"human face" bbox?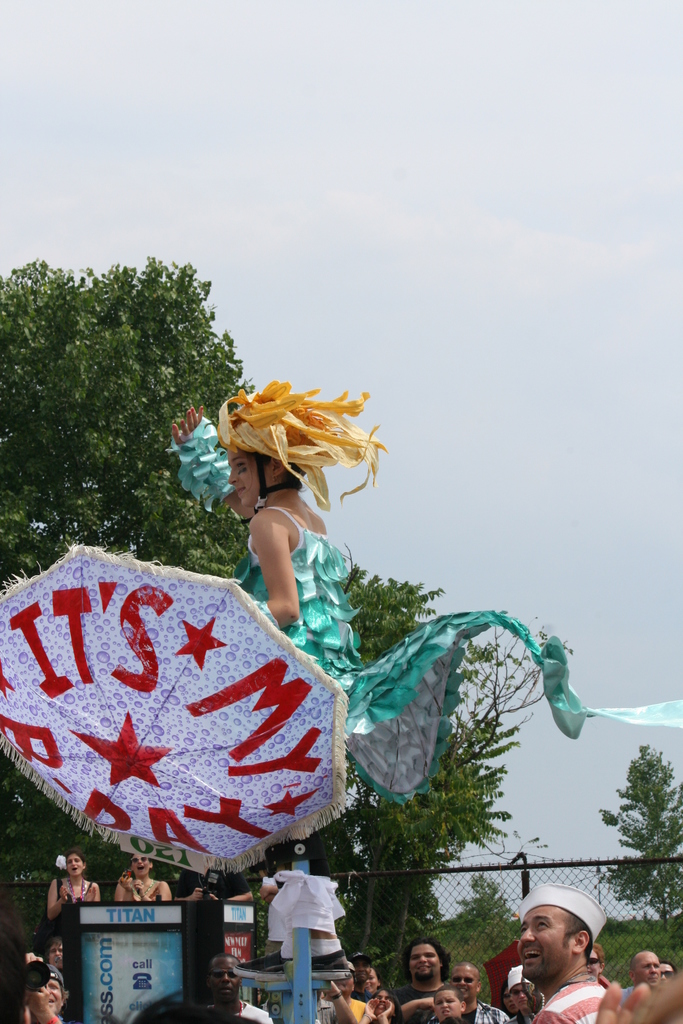
[left=229, top=446, right=275, bottom=502]
